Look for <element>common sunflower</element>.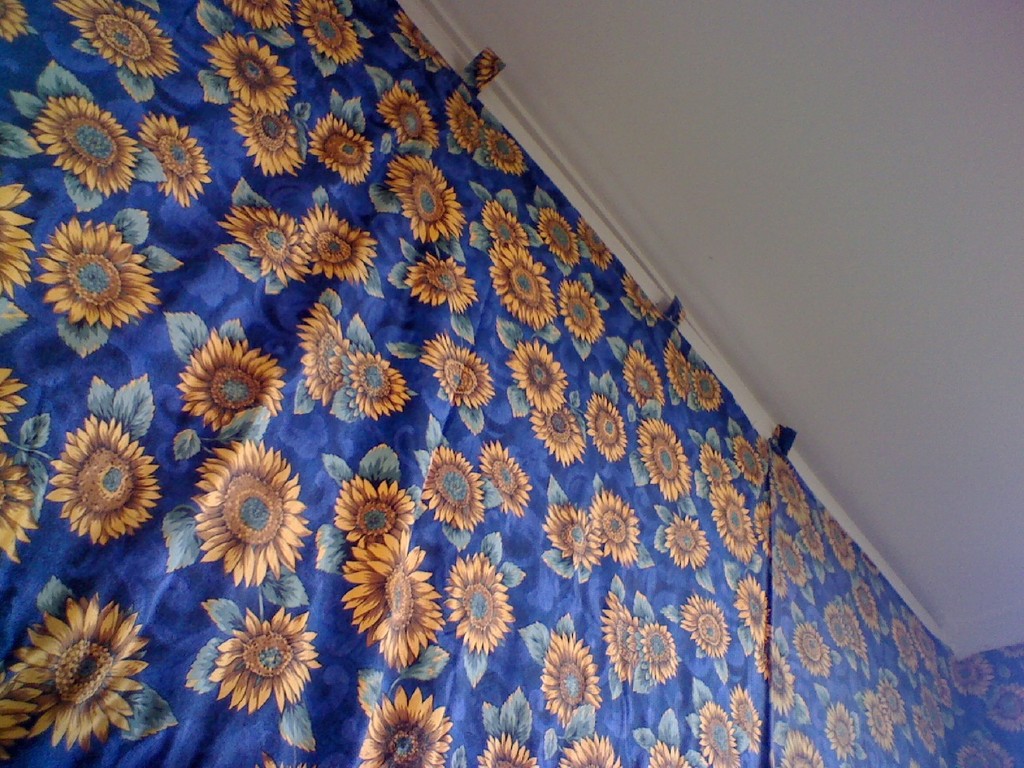
Found: bbox(602, 594, 634, 682).
